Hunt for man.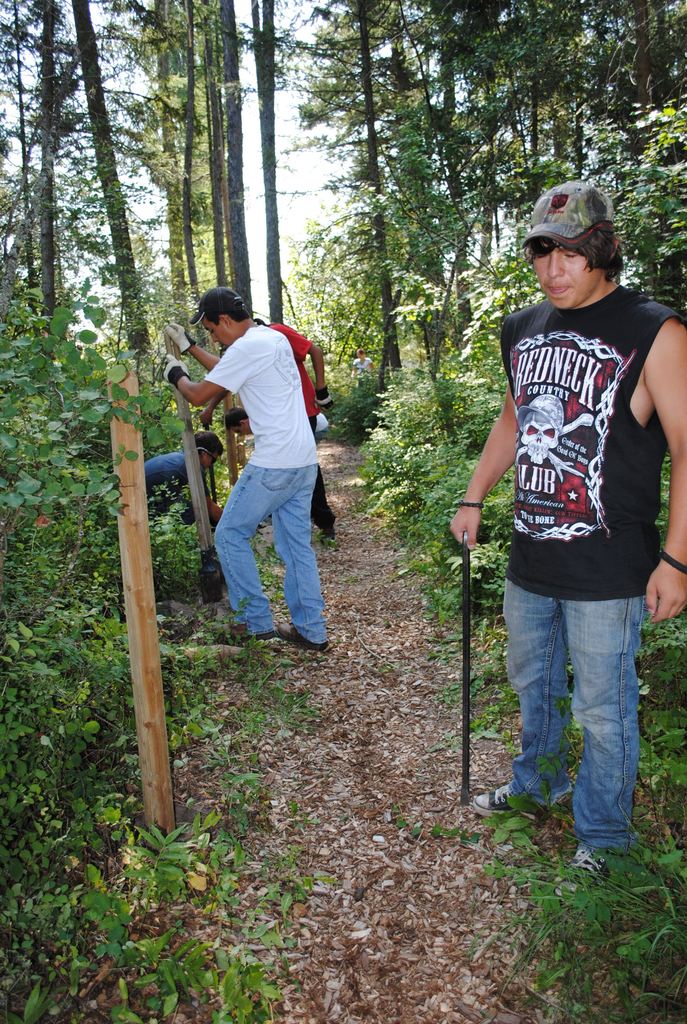
Hunted down at <bbox>159, 284, 334, 653</bbox>.
